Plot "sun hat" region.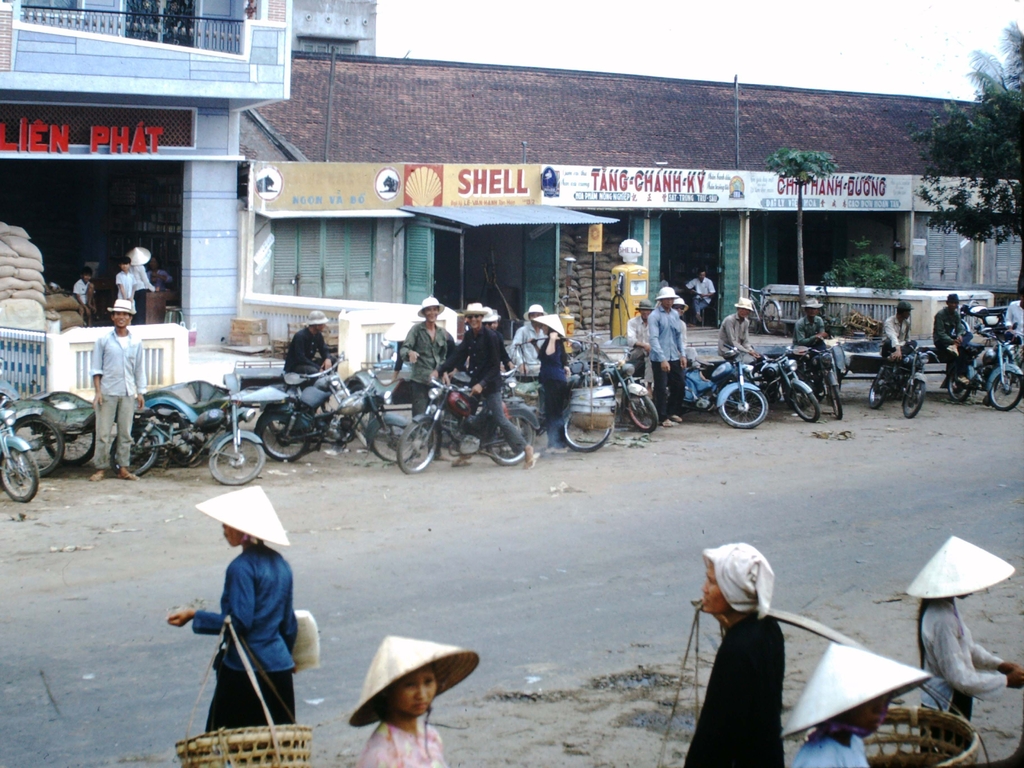
Plotted at <box>733,295,758,315</box>.
